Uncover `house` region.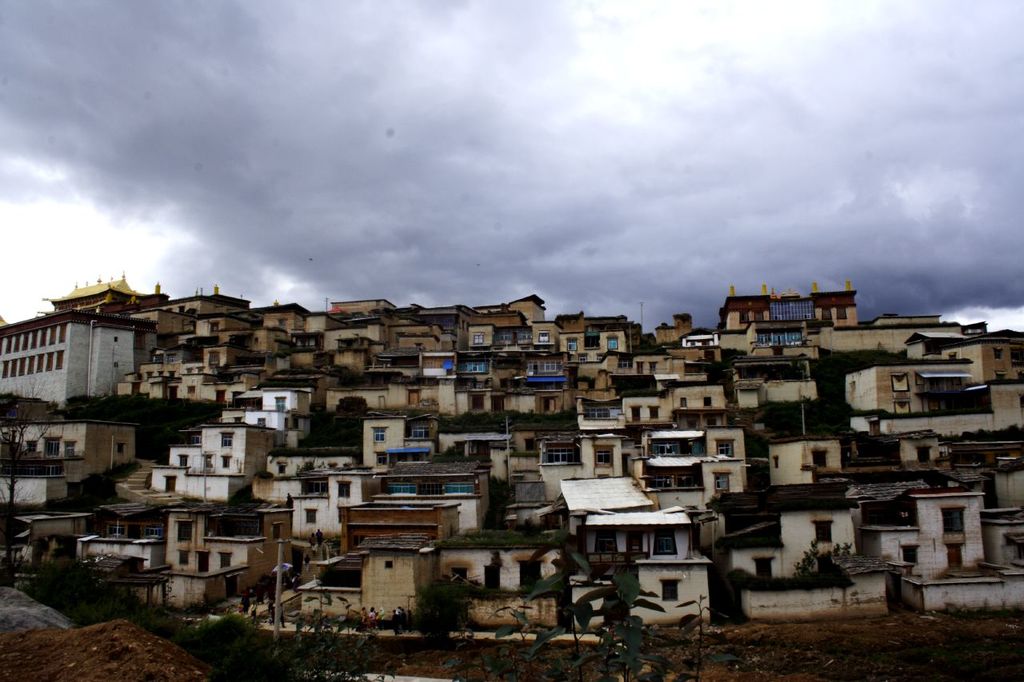
Uncovered: (301,533,446,633).
